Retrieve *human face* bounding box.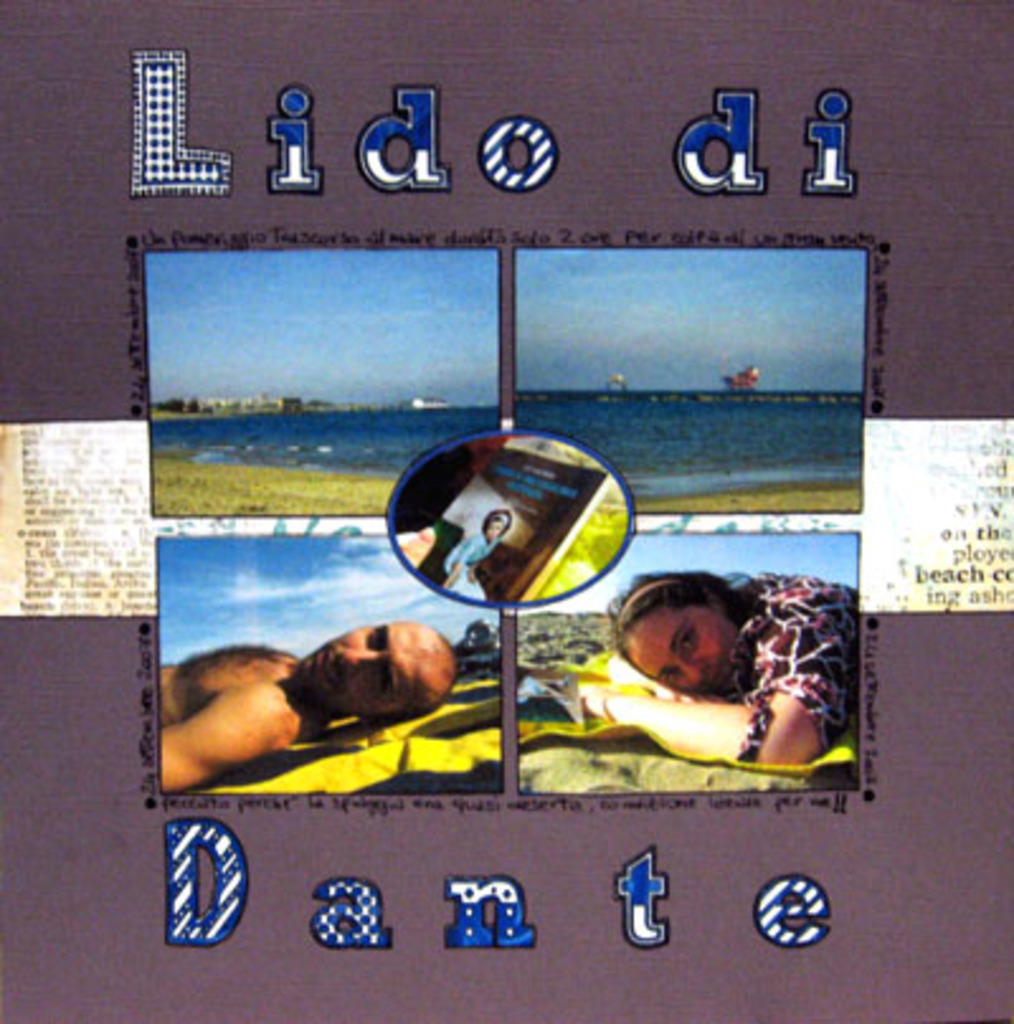
Bounding box: <region>619, 588, 738, 702</region>.
